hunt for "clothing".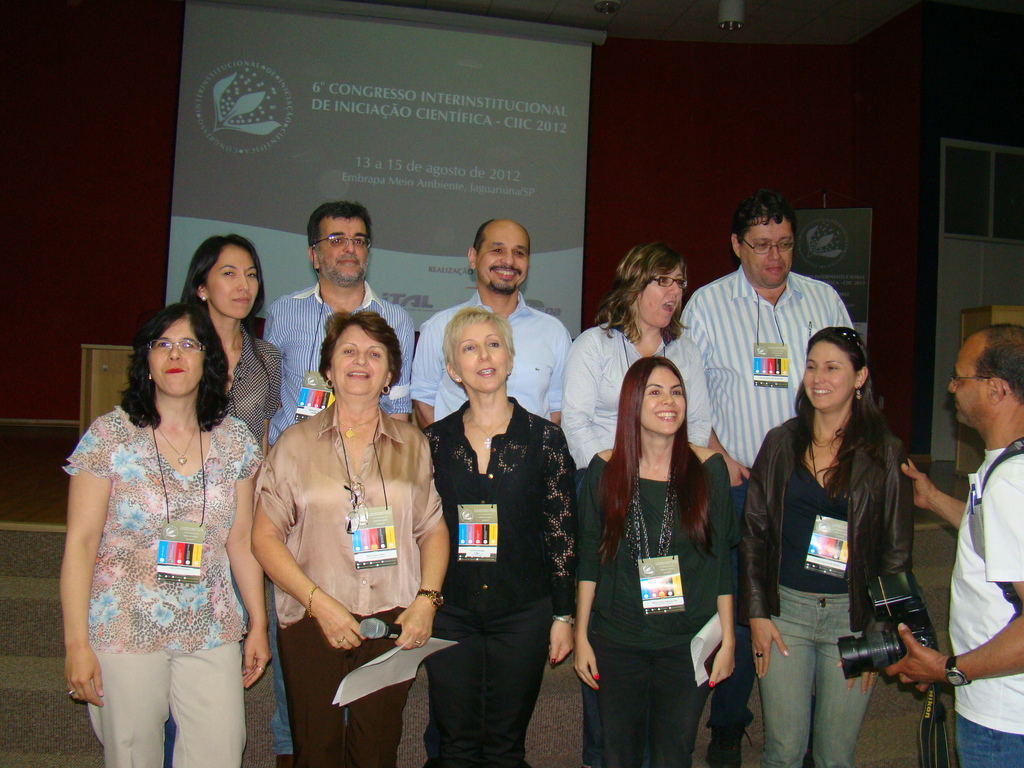
Hunted down at pyautogui.locateOnScreen(943, 431, 1023, 767).
